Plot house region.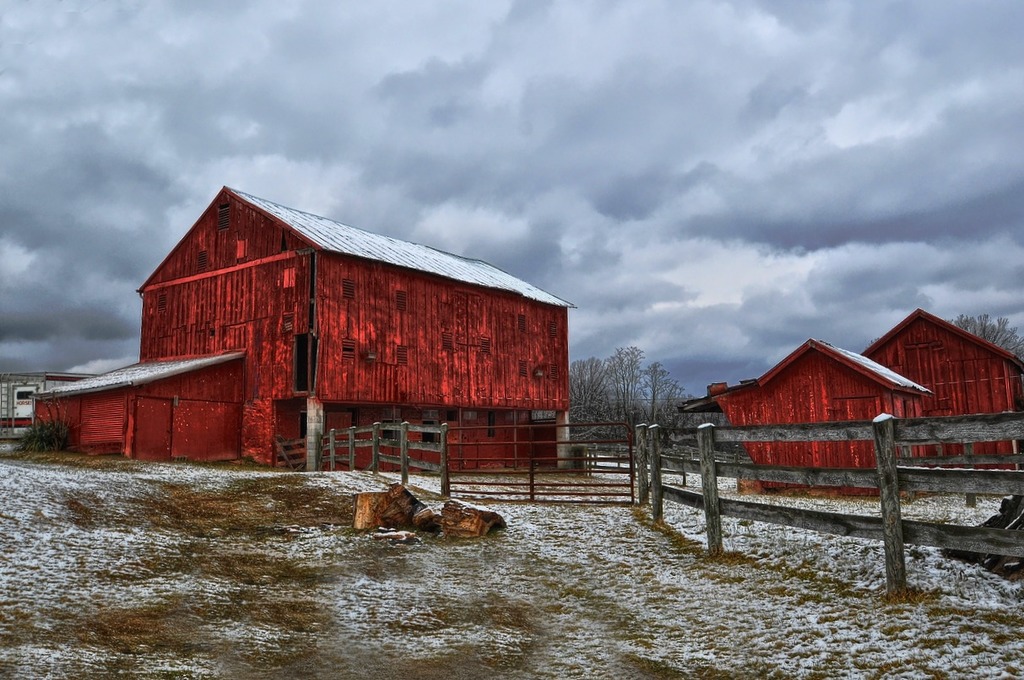
Plotted at {"x1": 0, "y1": 366, "x2": 92, "y2": 440}.
